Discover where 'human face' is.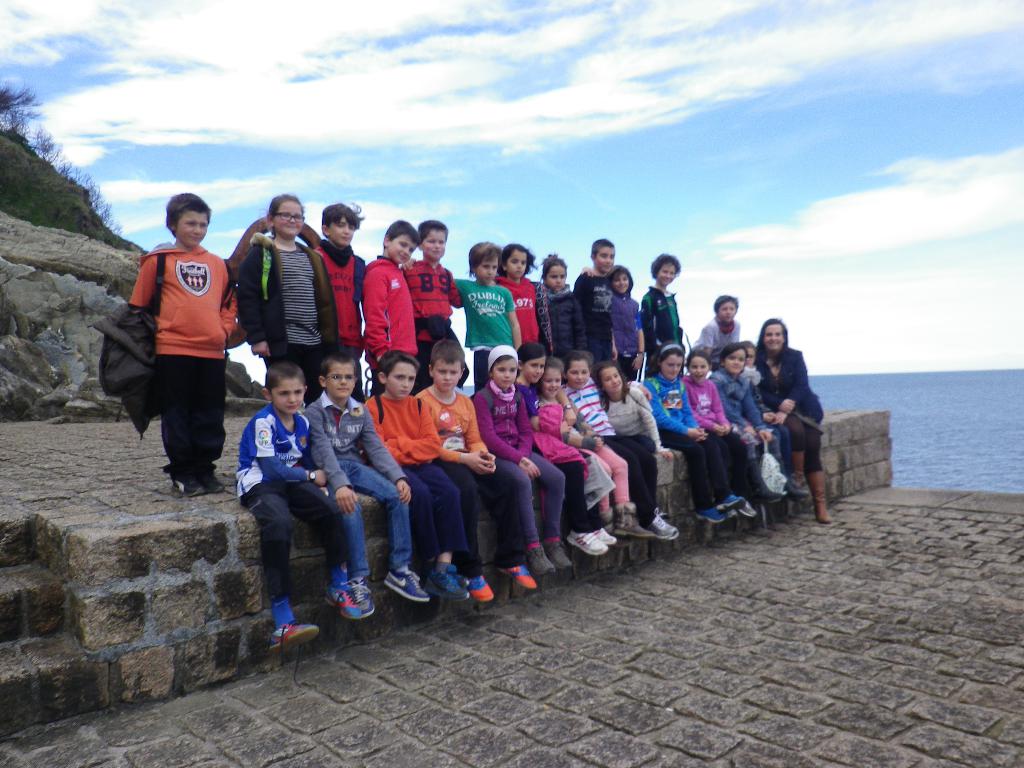
Discovered at BBox(764, 323, 786, 353).
